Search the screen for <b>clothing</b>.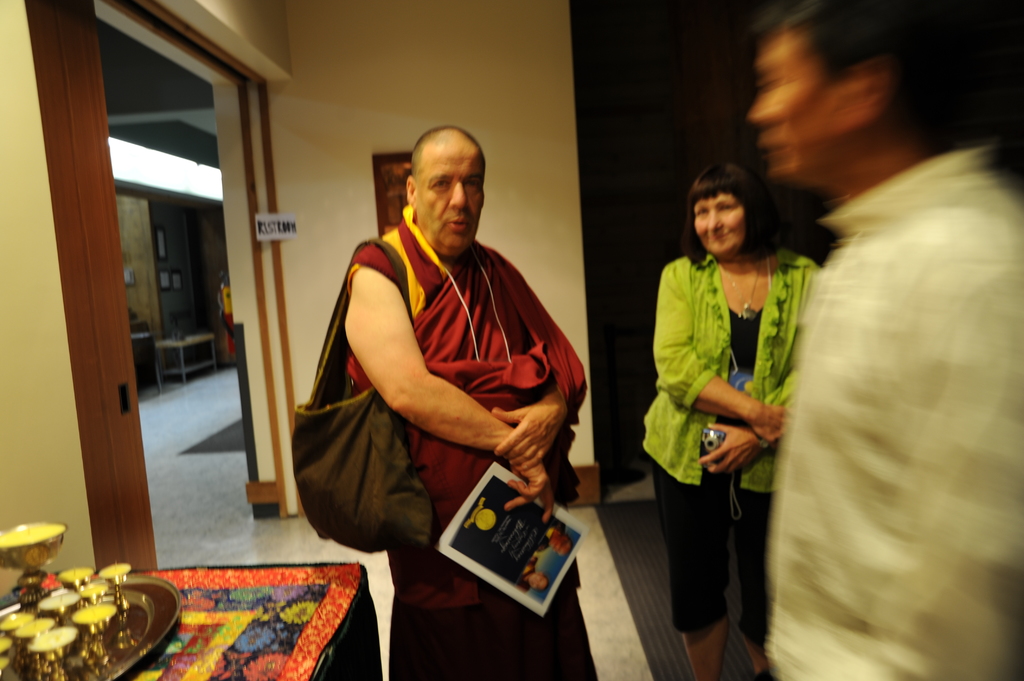
Found at l=765, t=141, r=1023, b=680.
